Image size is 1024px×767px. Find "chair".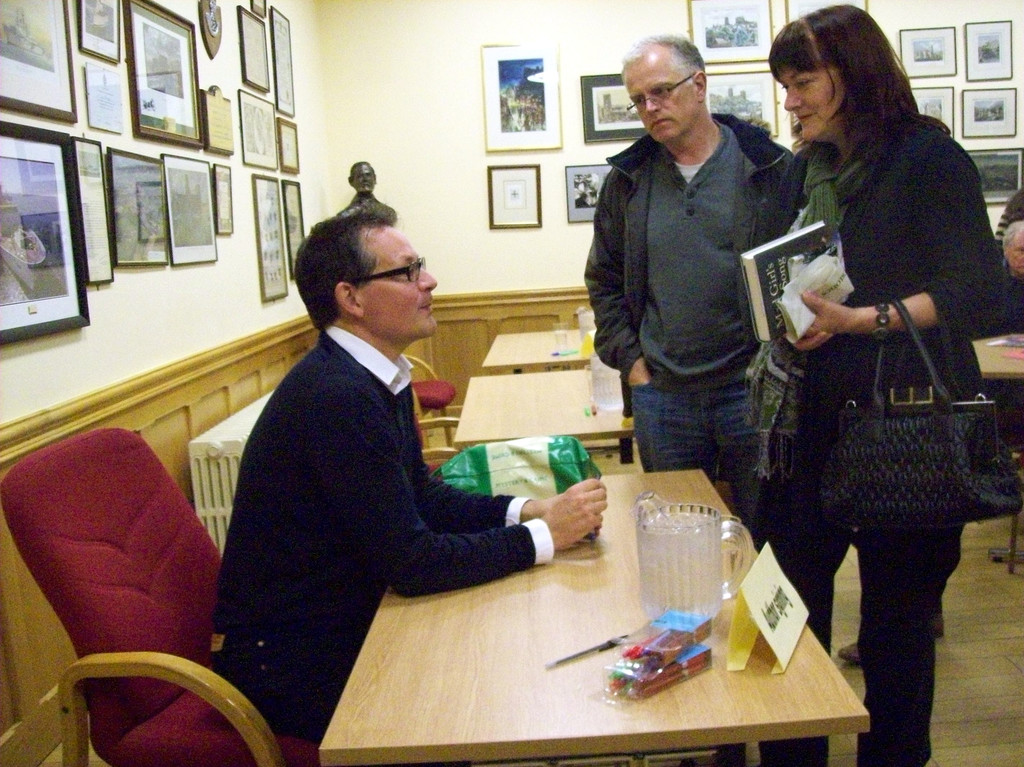
{"left": 401, "top": 354, "right": 456, "bottom": 448}.
